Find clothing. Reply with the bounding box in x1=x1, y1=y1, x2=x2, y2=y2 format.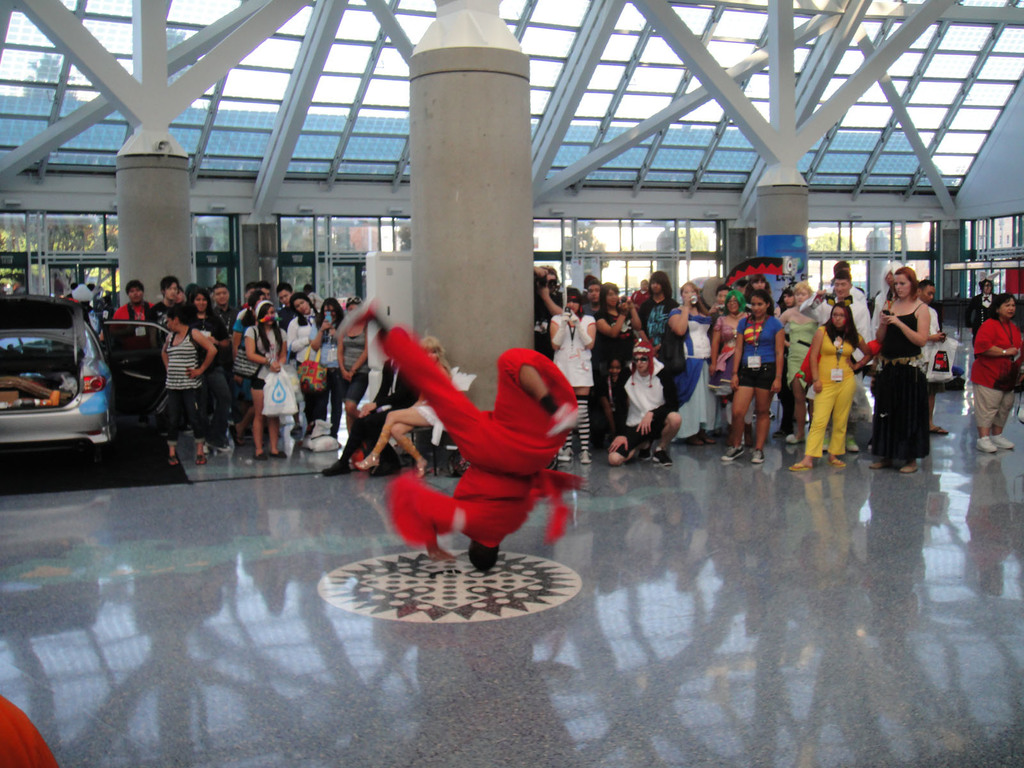
x1=552, y1=314, x2=593, y2=388.
